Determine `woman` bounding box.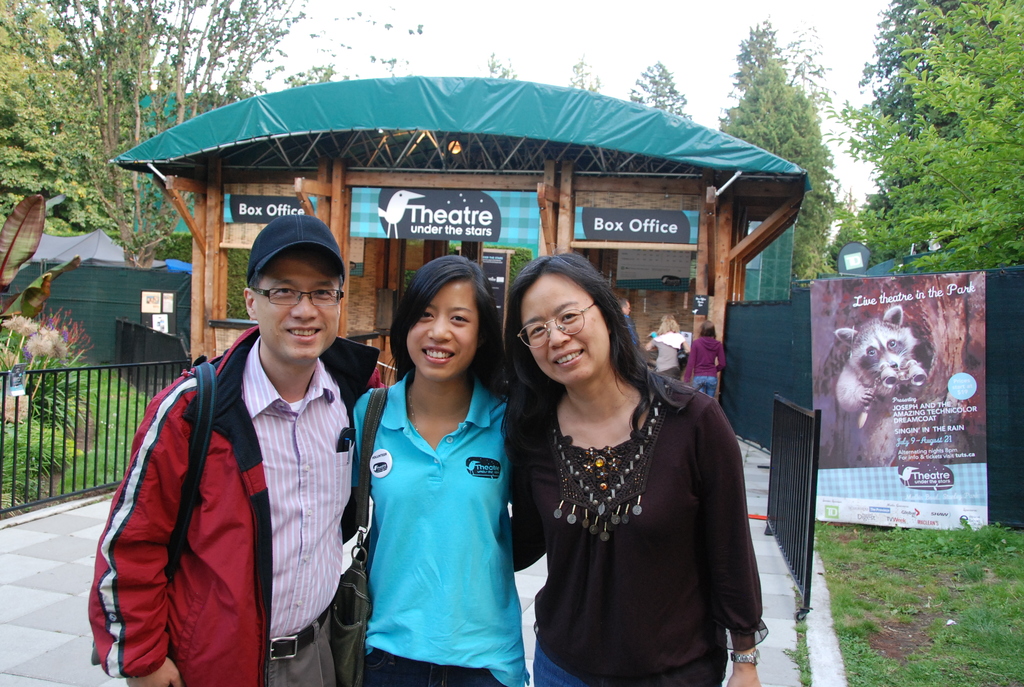
Determined: x1=642 y1=325 x2=659 y2=344.
